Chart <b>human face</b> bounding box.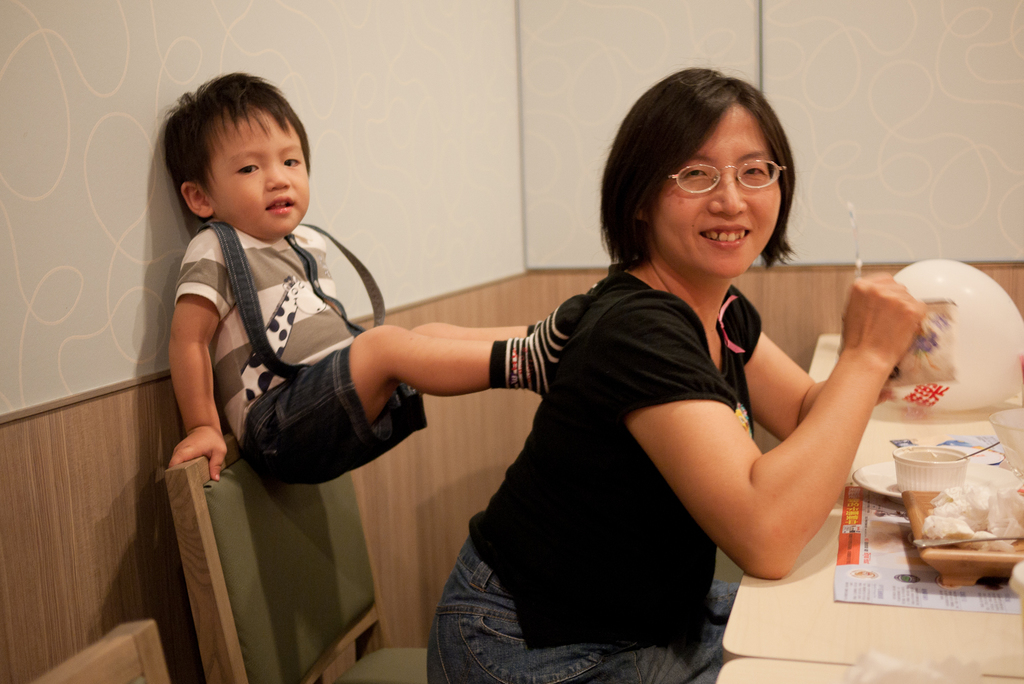
Charted: crop(653, 102, 781, 276).
